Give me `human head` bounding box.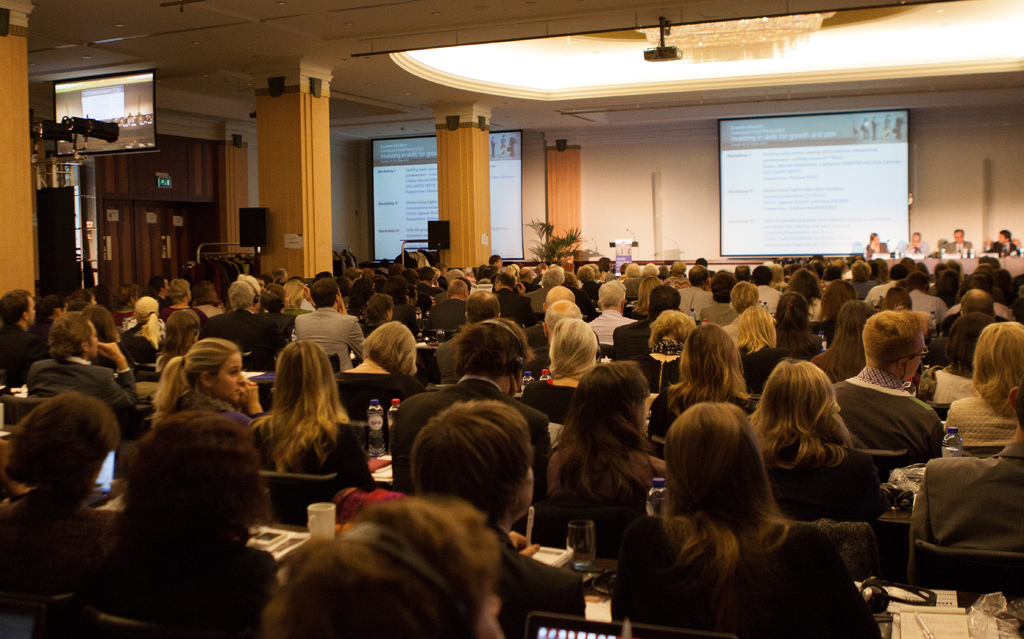
box=[489, 252, 506, 270].
